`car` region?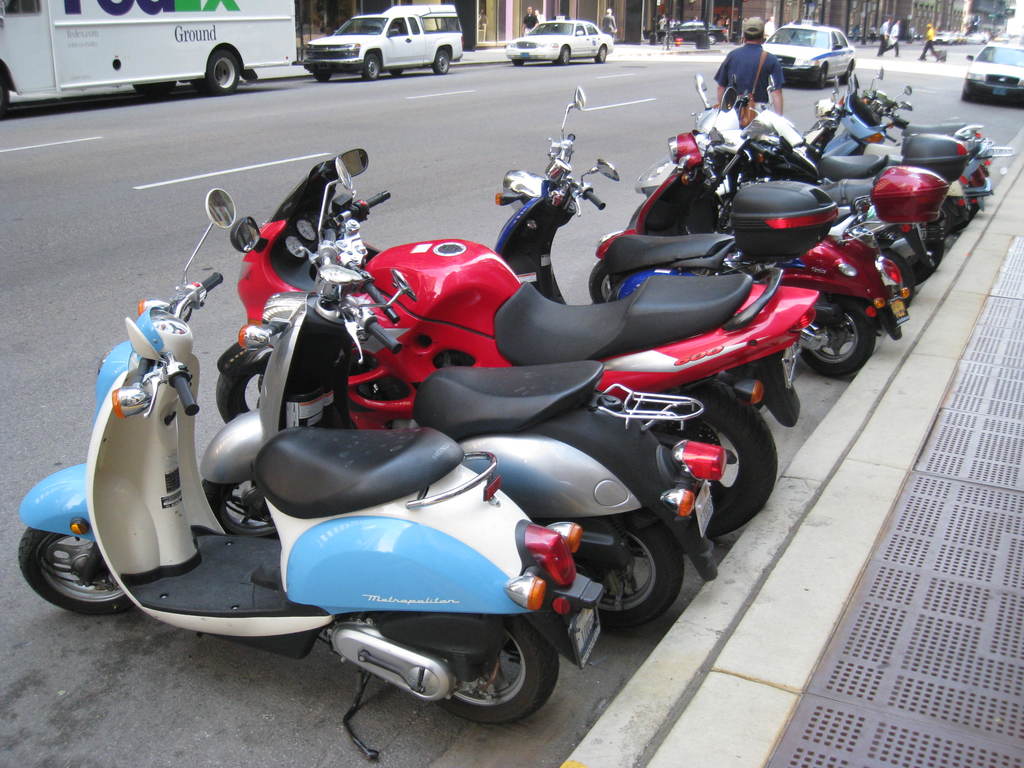
(x1=646, y1=15, x2=731, y2=47)
